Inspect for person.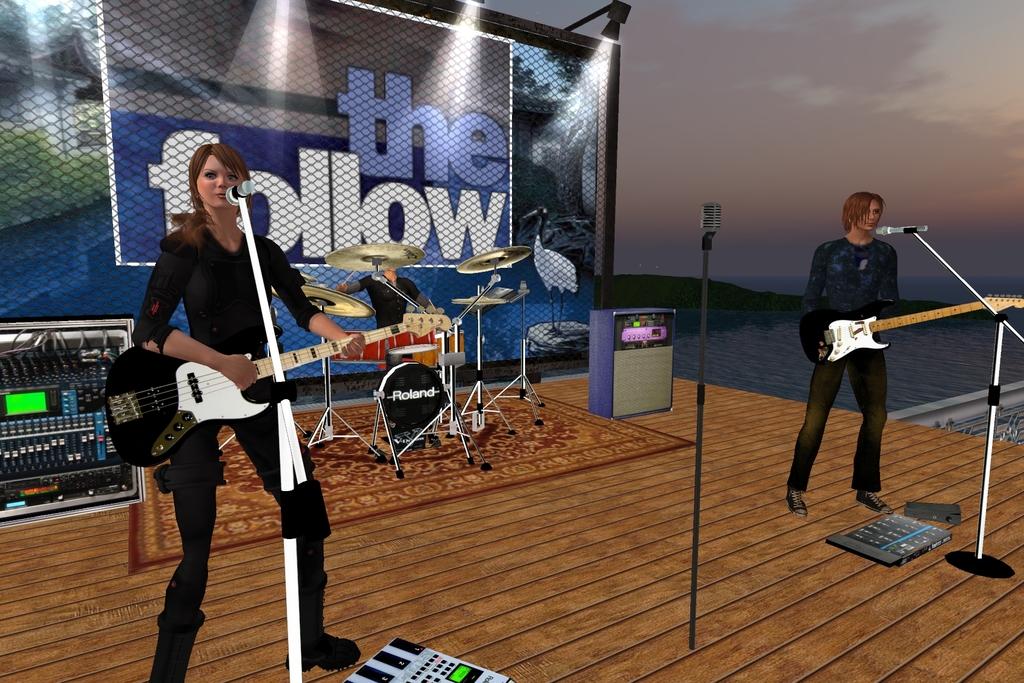
Inspection: detection(129, 141, 365, 682).
